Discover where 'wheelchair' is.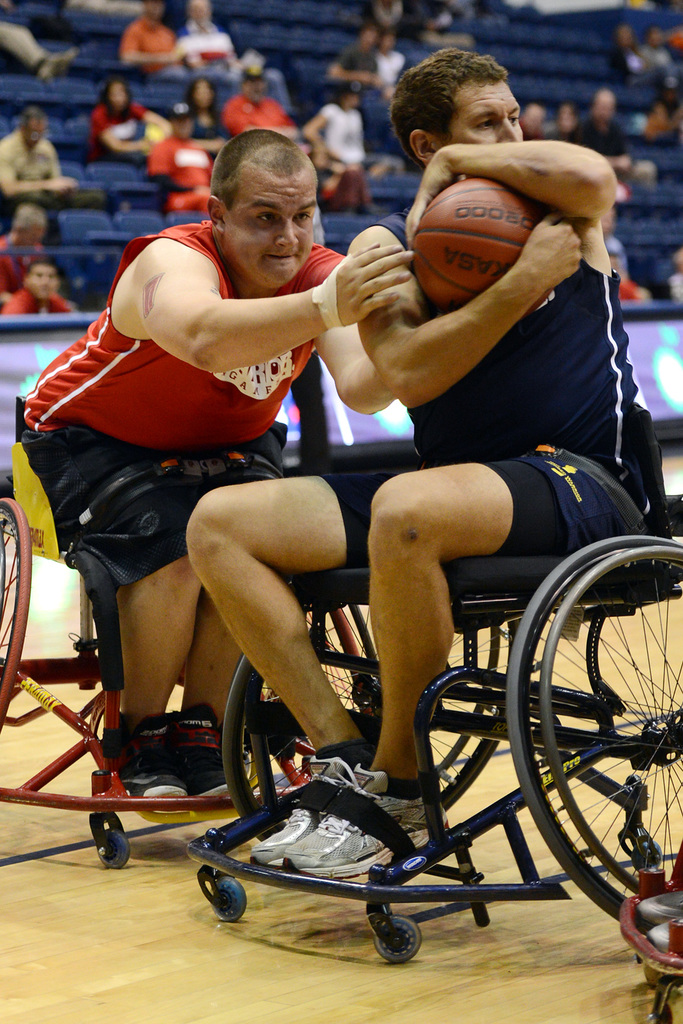
Discovered at box=[184, 401, 682, 966].
